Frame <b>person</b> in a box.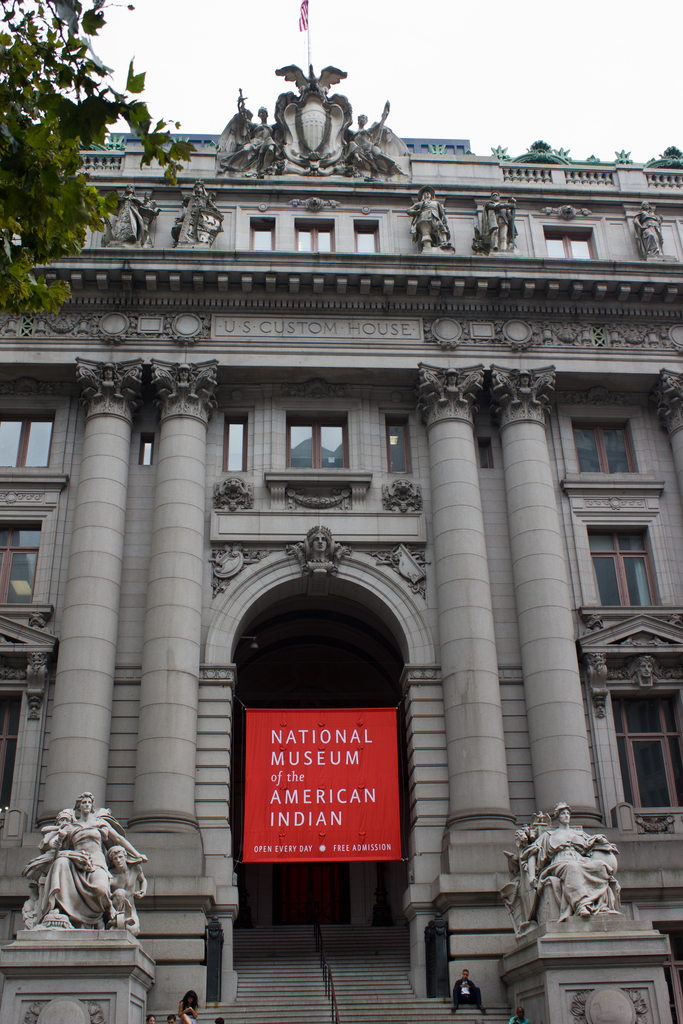
bbox=[302, 519, 341, 568].
